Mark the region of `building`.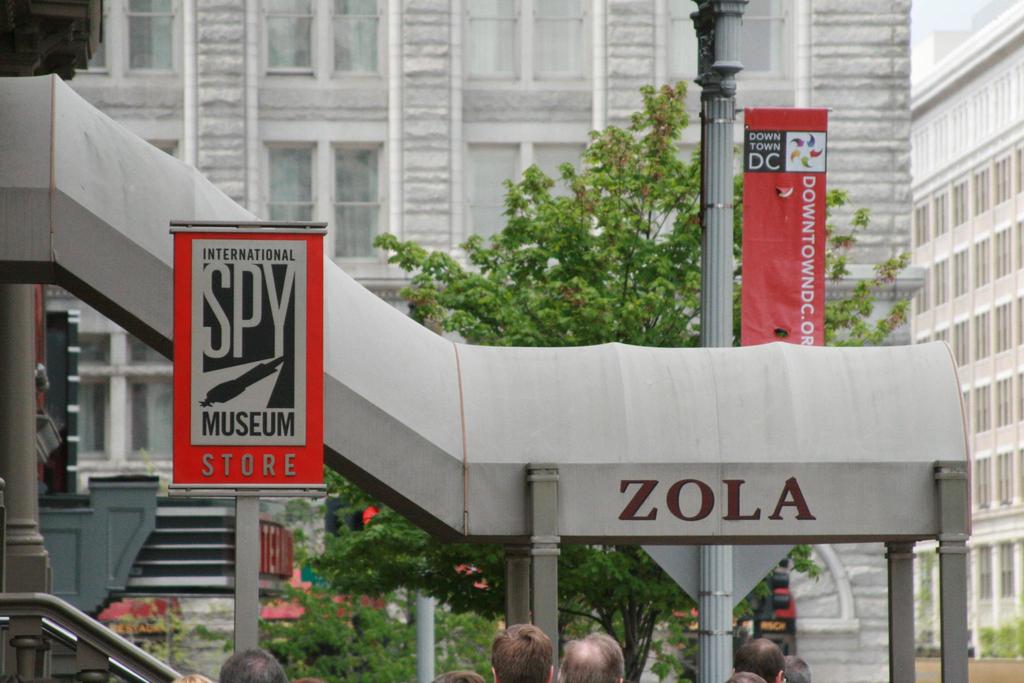
Region: rect(42, 0, 915, 682).
